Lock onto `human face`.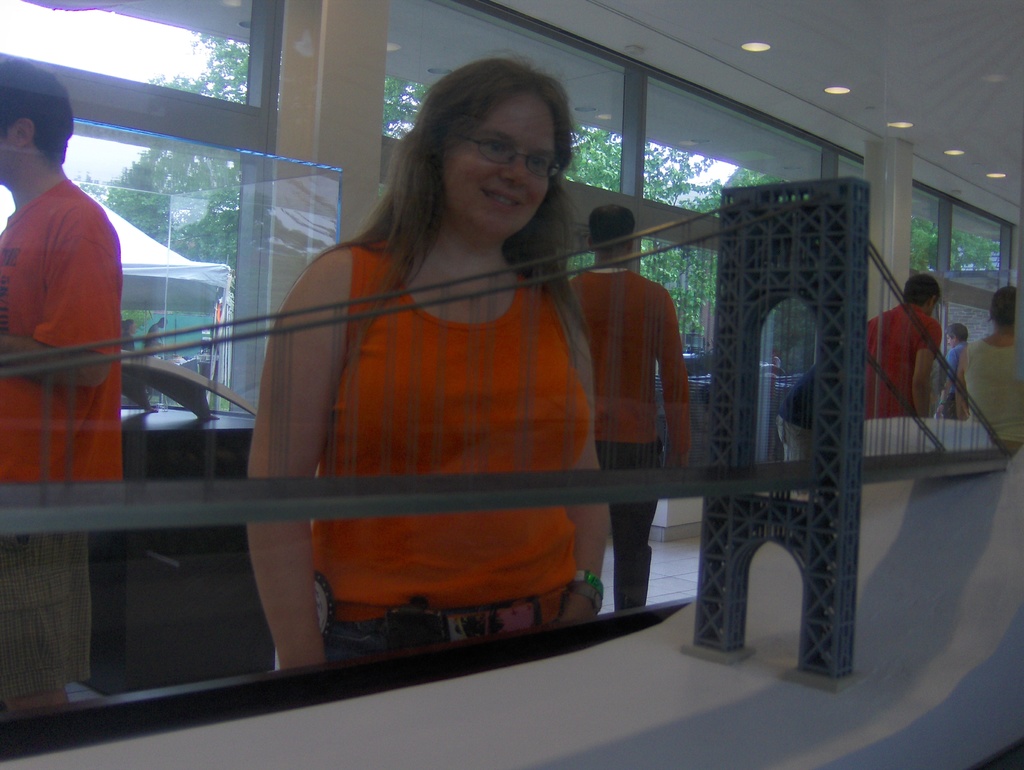
Locked: 0 126 21 183.
